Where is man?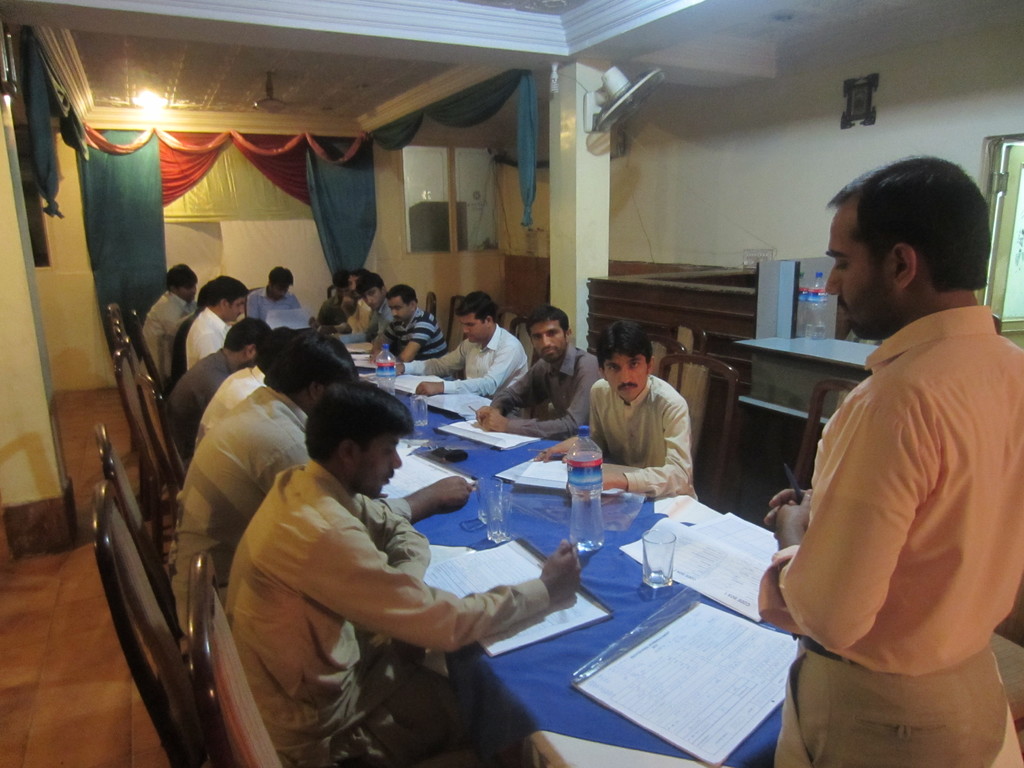
314 268 356 319.
